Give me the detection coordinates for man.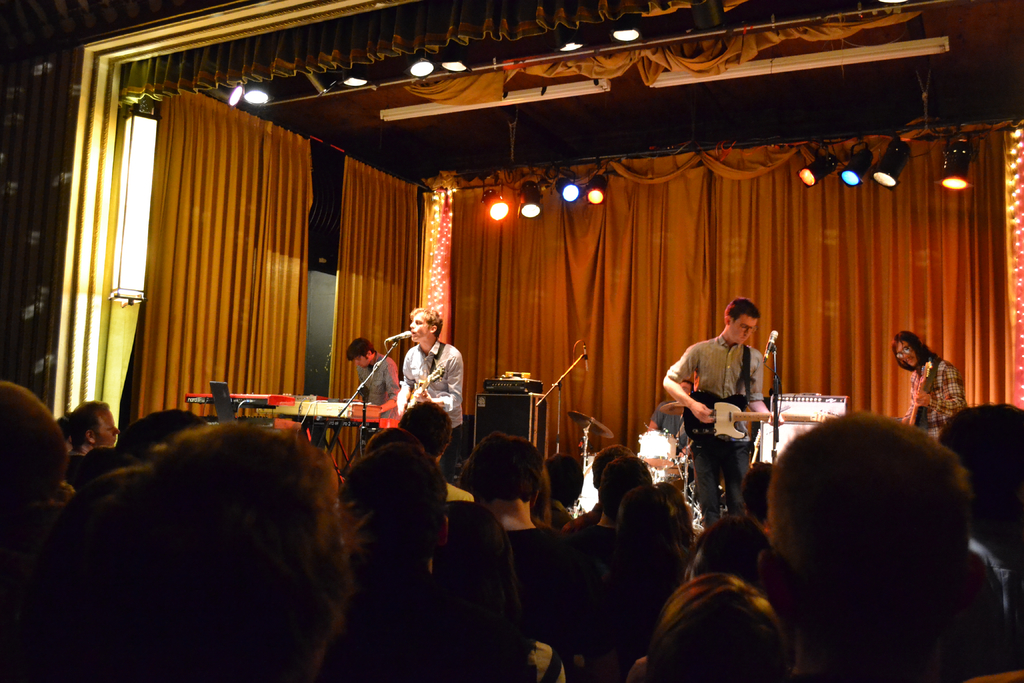
(left=890, top=331, right=968, bottom=443).
